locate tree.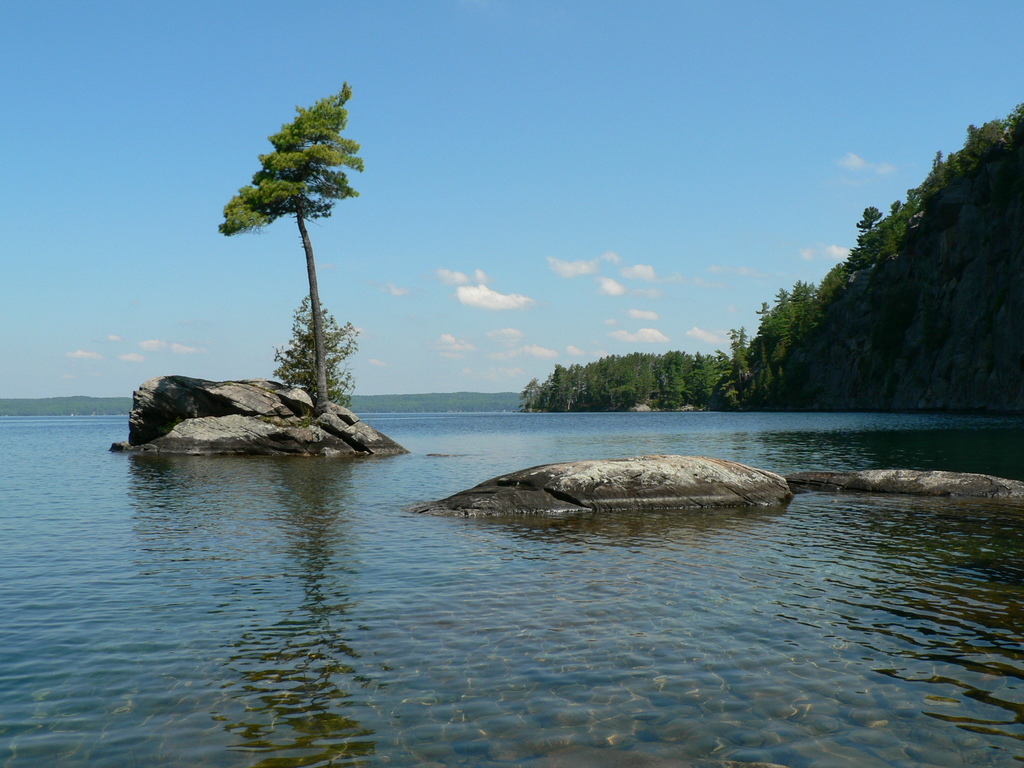
Bounding box: bbox=(269, 290, 359, 409).
